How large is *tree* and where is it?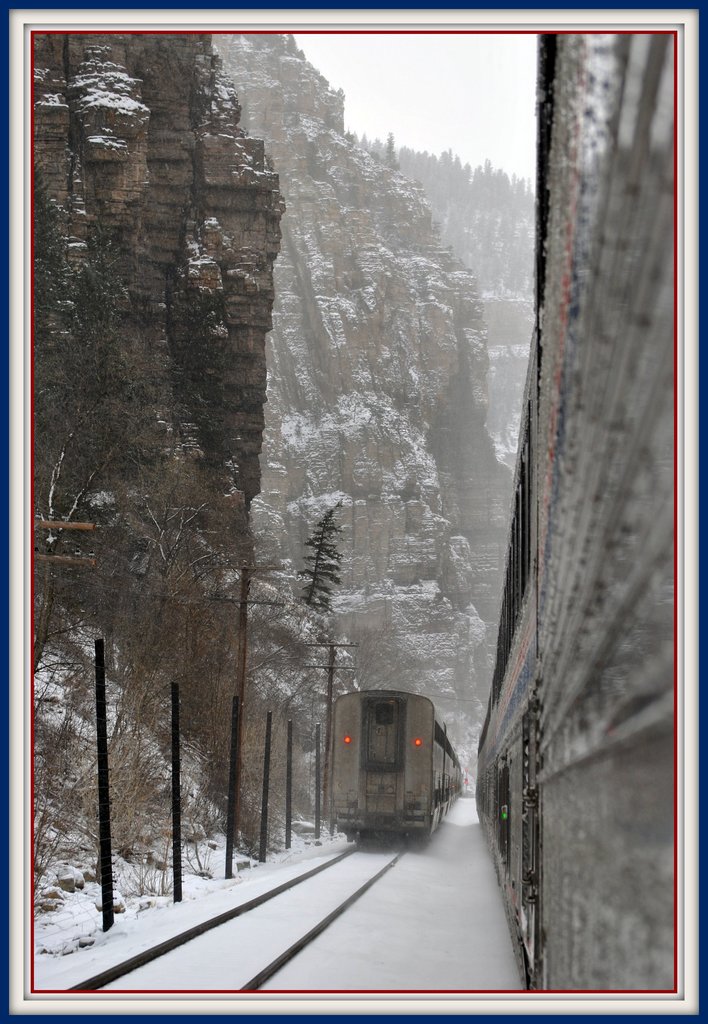
Bounding box: (293,500,358,629).
